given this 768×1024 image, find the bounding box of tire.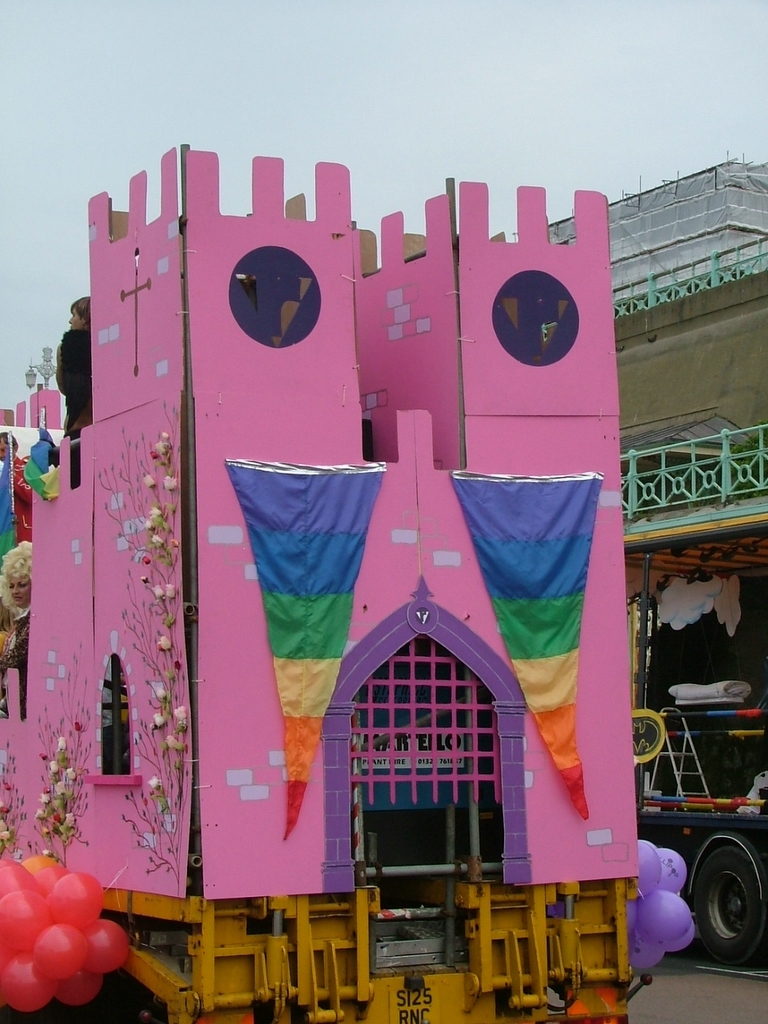
{"x1": 683, "y1": 841, "x2": 757, "y2": 946}.
